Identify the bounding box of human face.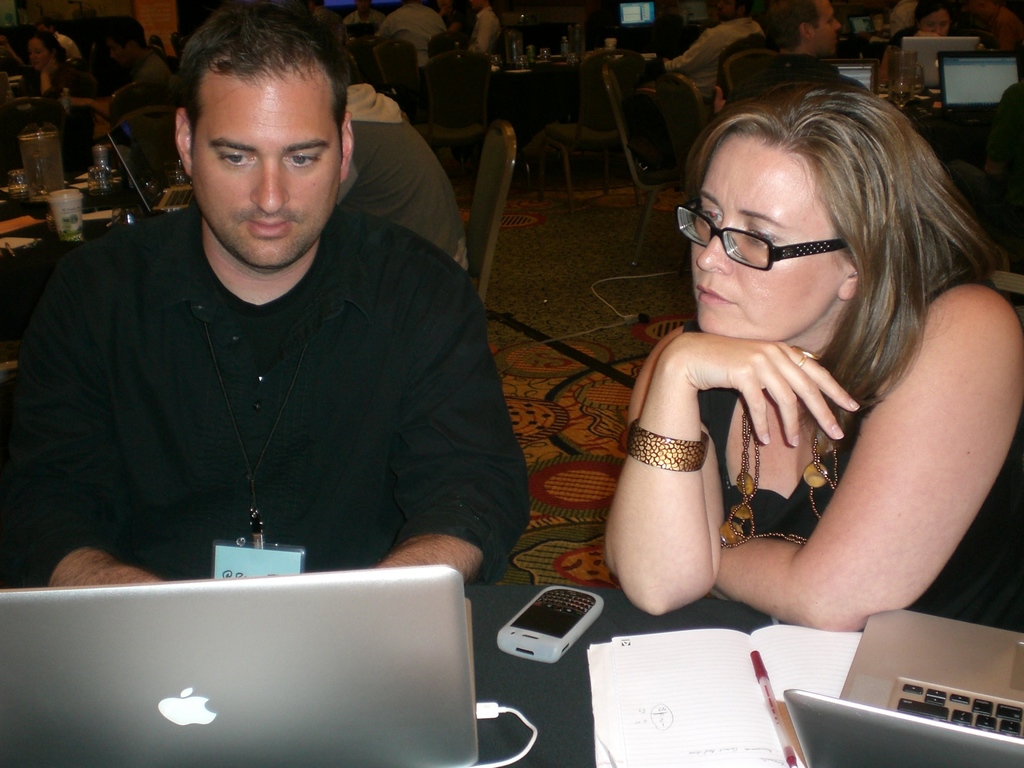
[193, 51, 338, 264].
